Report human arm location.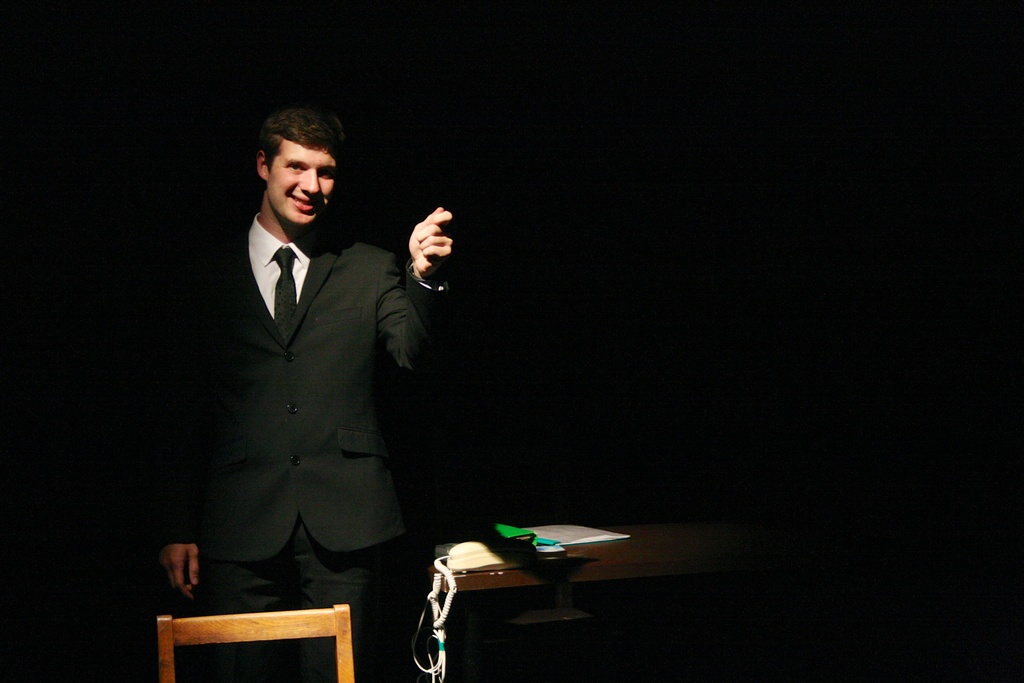
Report: box(374, 208, 458, 381).
